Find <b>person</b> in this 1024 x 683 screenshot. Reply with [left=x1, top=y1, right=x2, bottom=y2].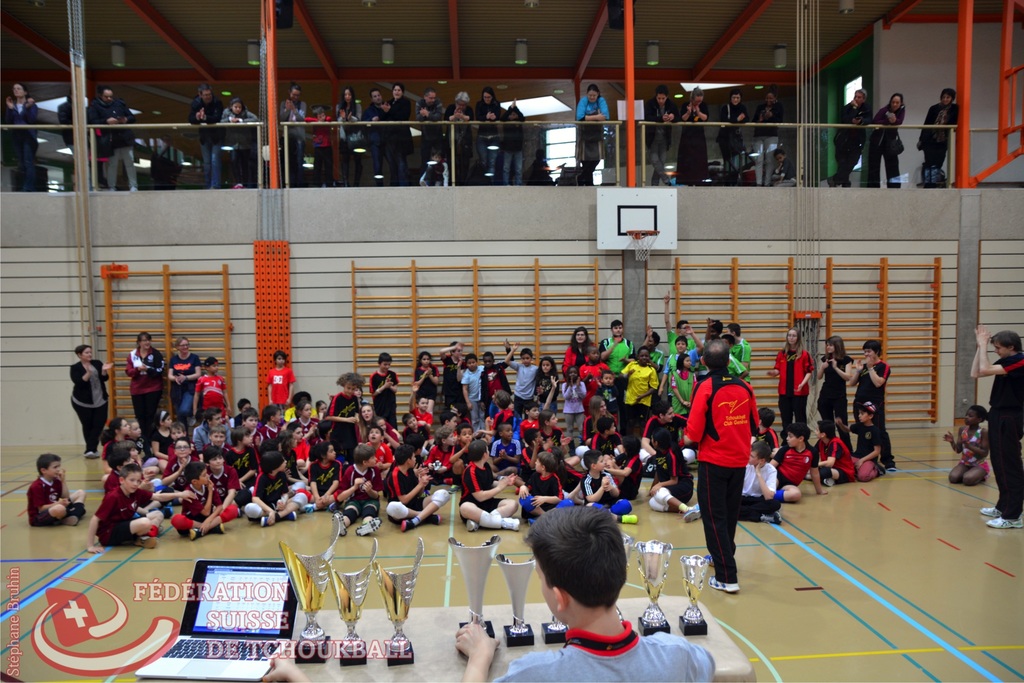
[left=292, top=402, right=319, bottom=430].
